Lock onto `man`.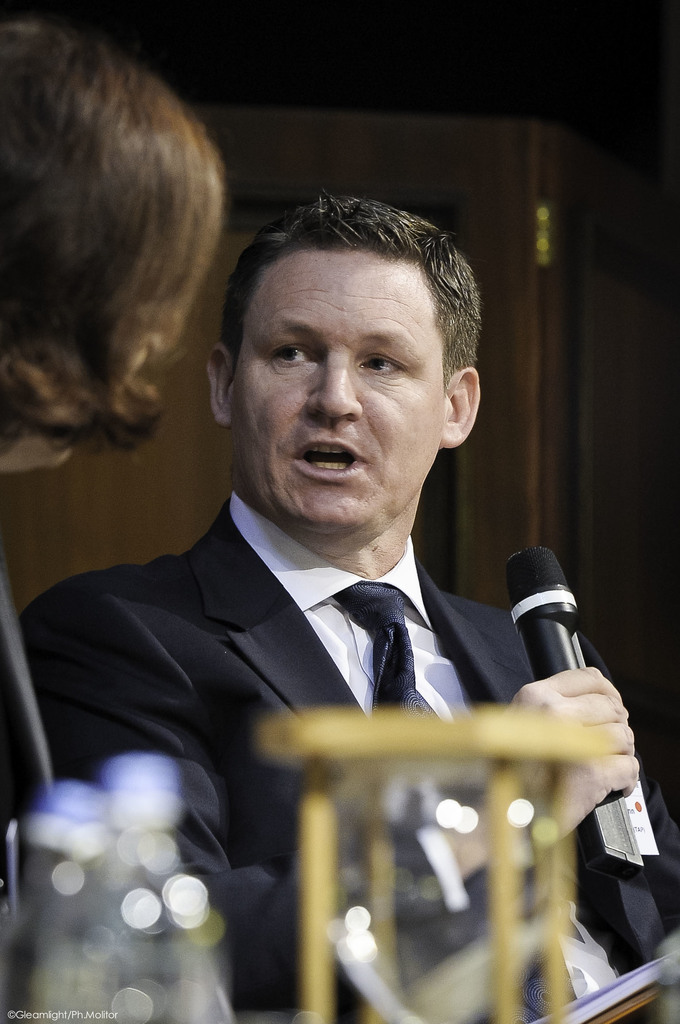
Locked: <box>29,202,638,977</box>.
